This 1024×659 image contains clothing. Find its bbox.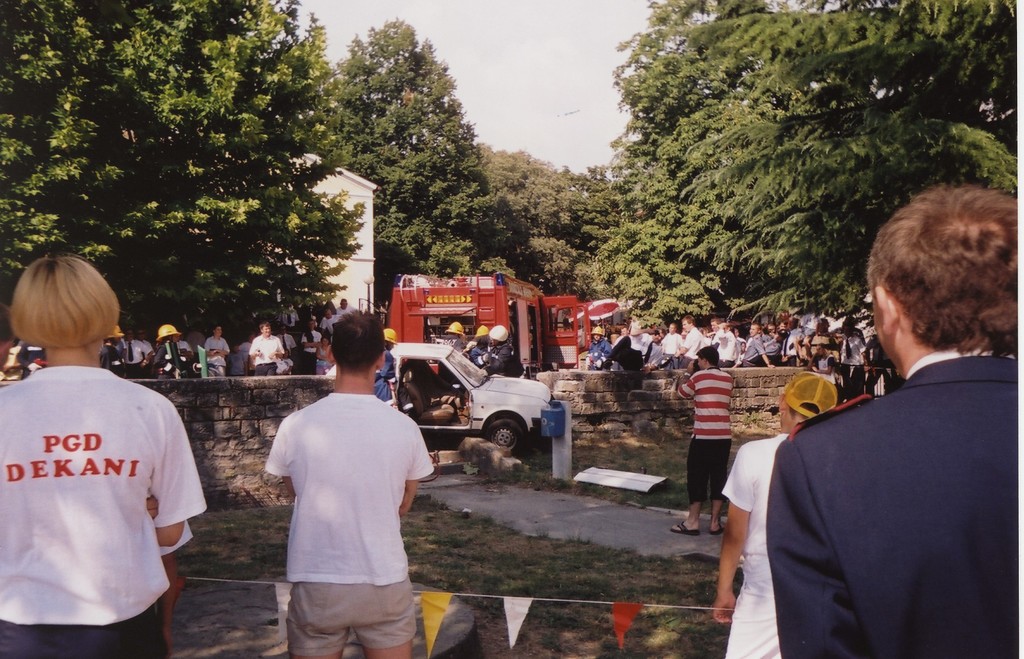
783, 323, 801, 362.
